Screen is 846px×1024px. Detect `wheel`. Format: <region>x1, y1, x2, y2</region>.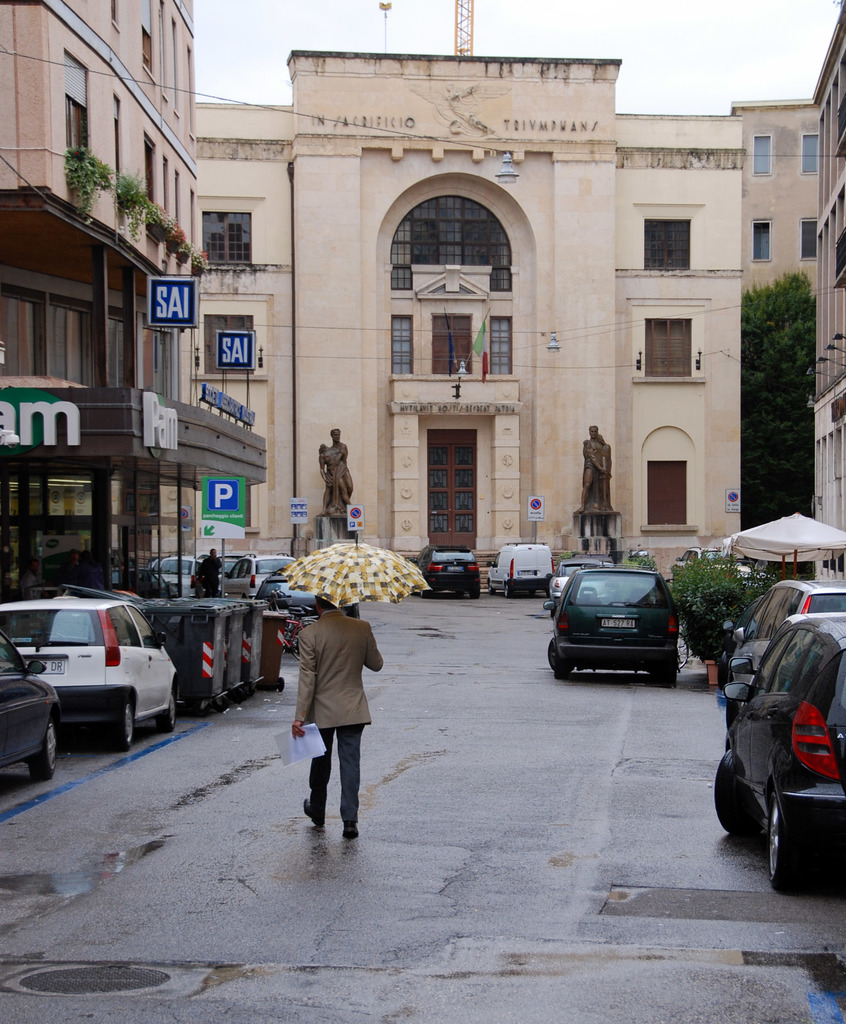
<region>292, 626, 309, 662</region>.
